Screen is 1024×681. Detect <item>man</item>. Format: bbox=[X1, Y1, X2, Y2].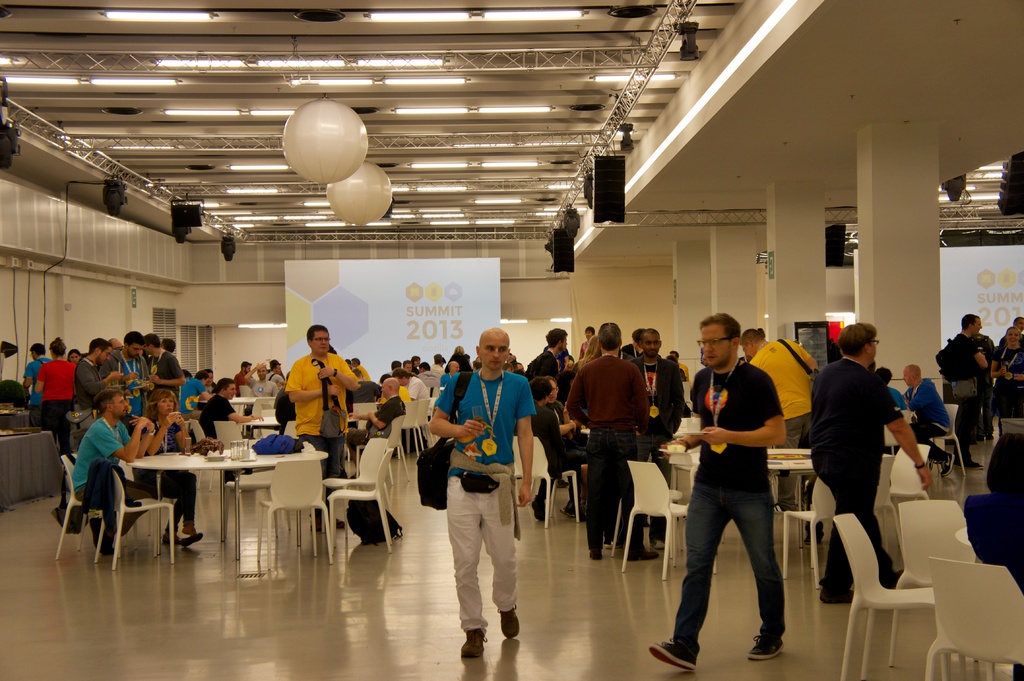
bbox=[1000, 319, 1023, 342].
